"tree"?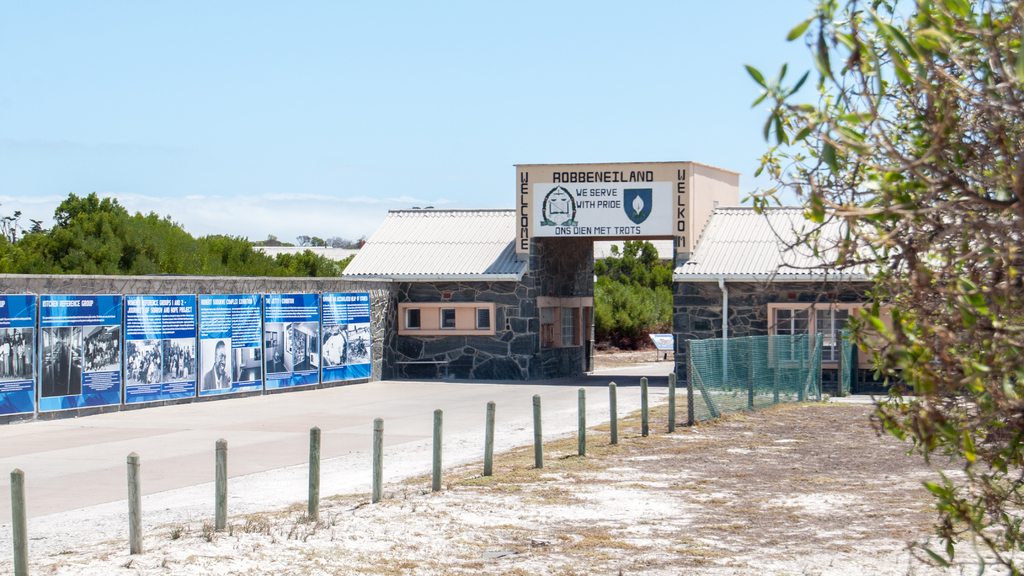
pyautogui.locateOnScreen(743, 0, 1023, 575)
